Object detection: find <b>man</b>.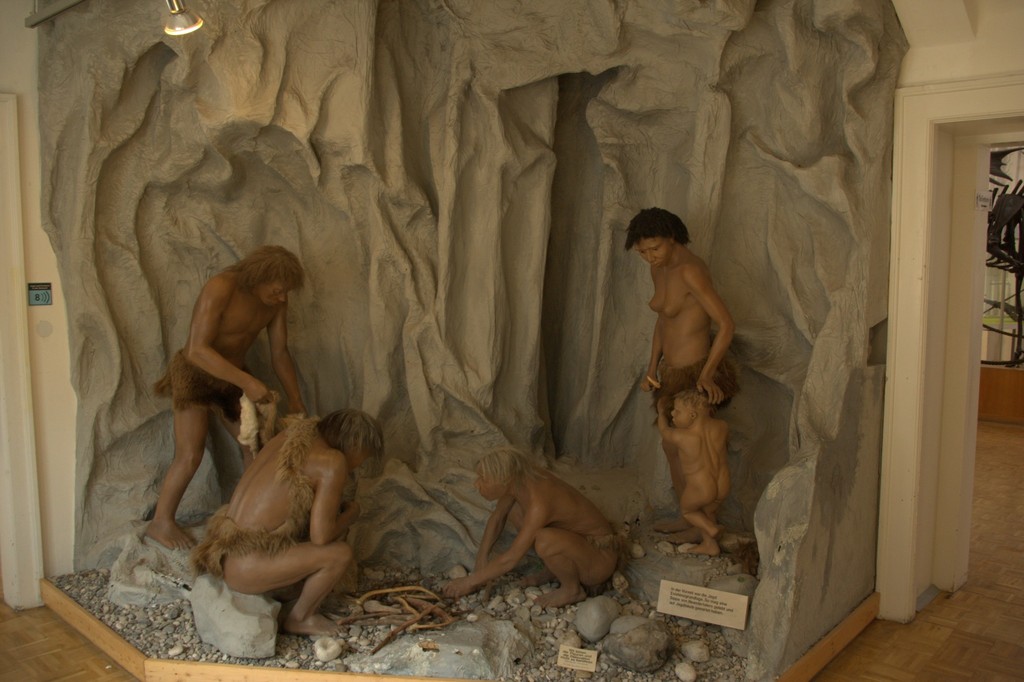
select_region(139, 248, 308, 548).
